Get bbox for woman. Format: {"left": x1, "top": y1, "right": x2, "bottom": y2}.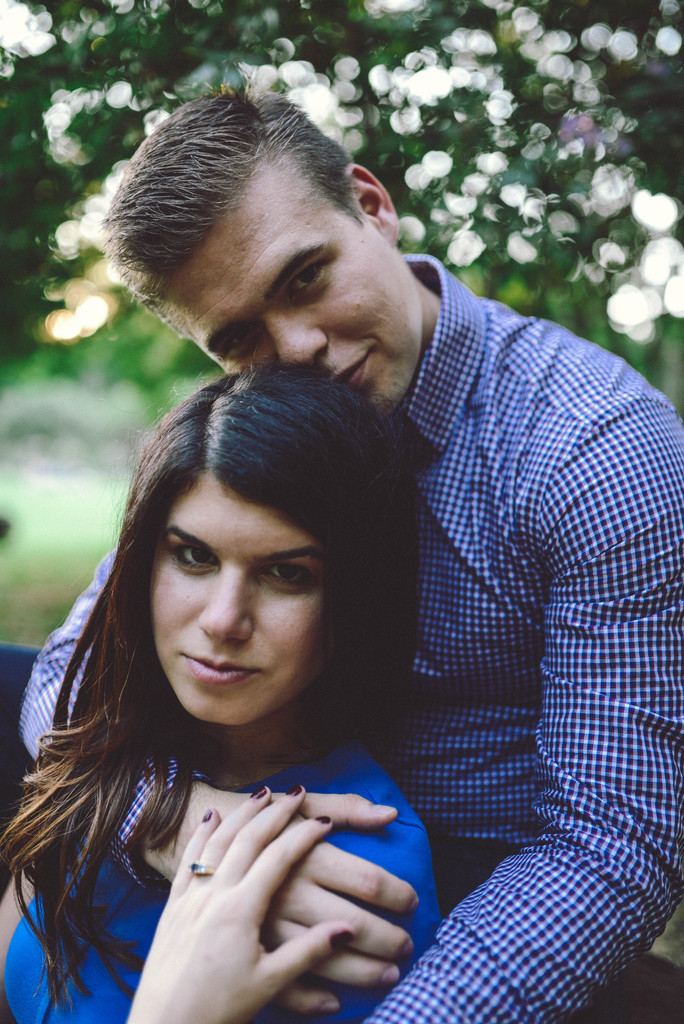
{"left": 20, "top": 345, "right": 482, "bottom": 1023}.
